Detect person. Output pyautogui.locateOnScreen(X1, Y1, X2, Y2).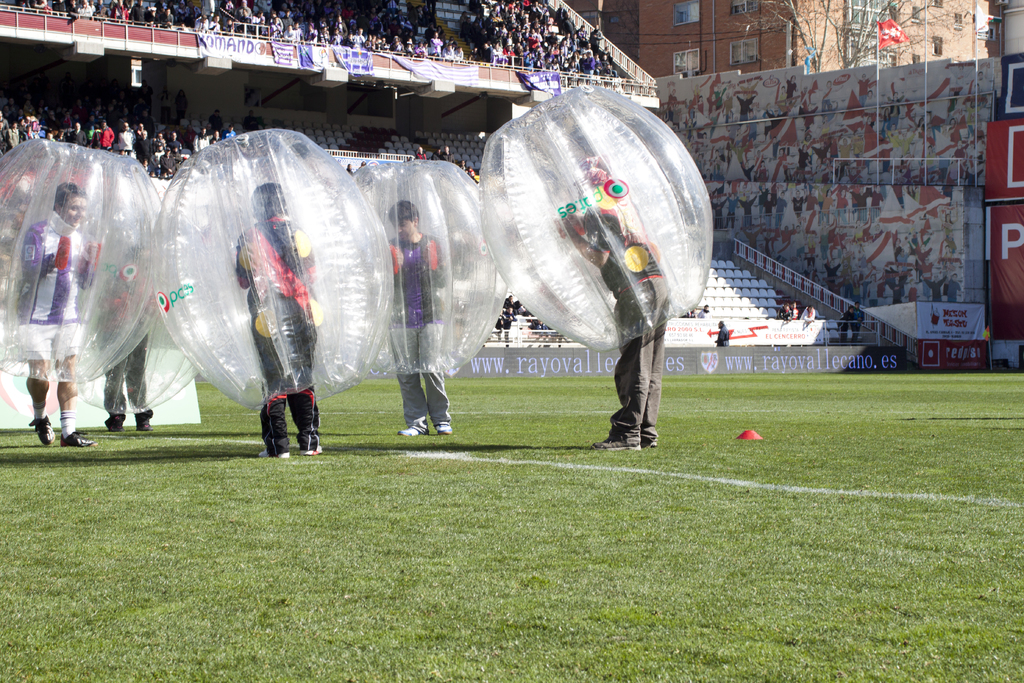
pyautogui.locateOnScreen(467, 163, 477, 181).
